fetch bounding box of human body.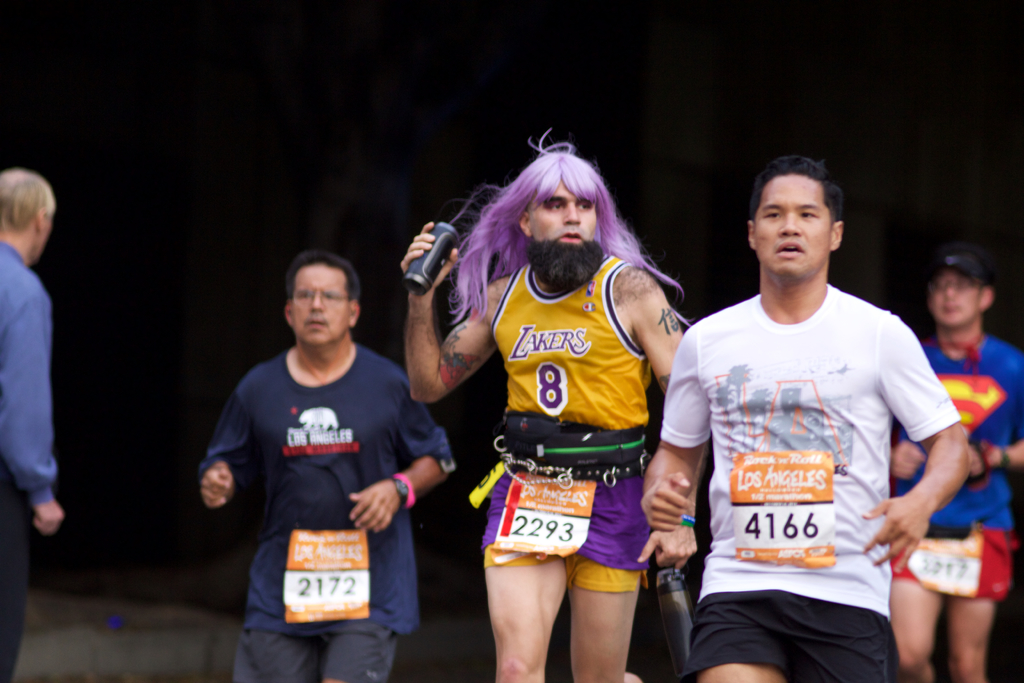
Bbox: l=637, t=279, r=965, b=682.
